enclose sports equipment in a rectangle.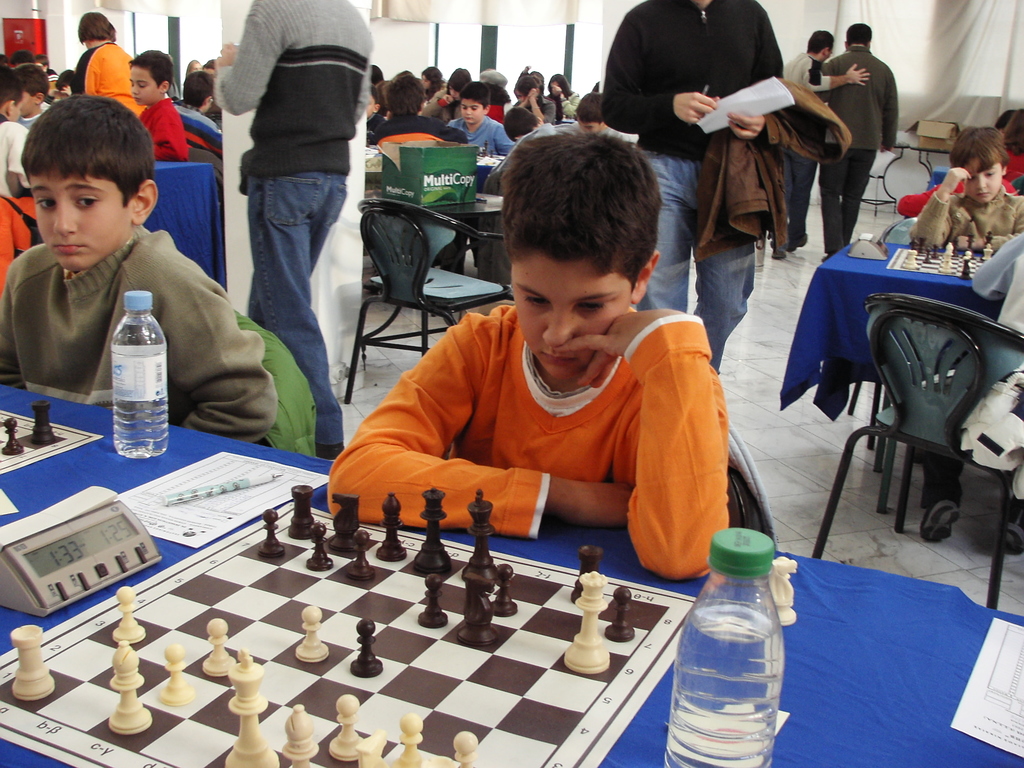
bbox=[415, 574, 451, 625].
